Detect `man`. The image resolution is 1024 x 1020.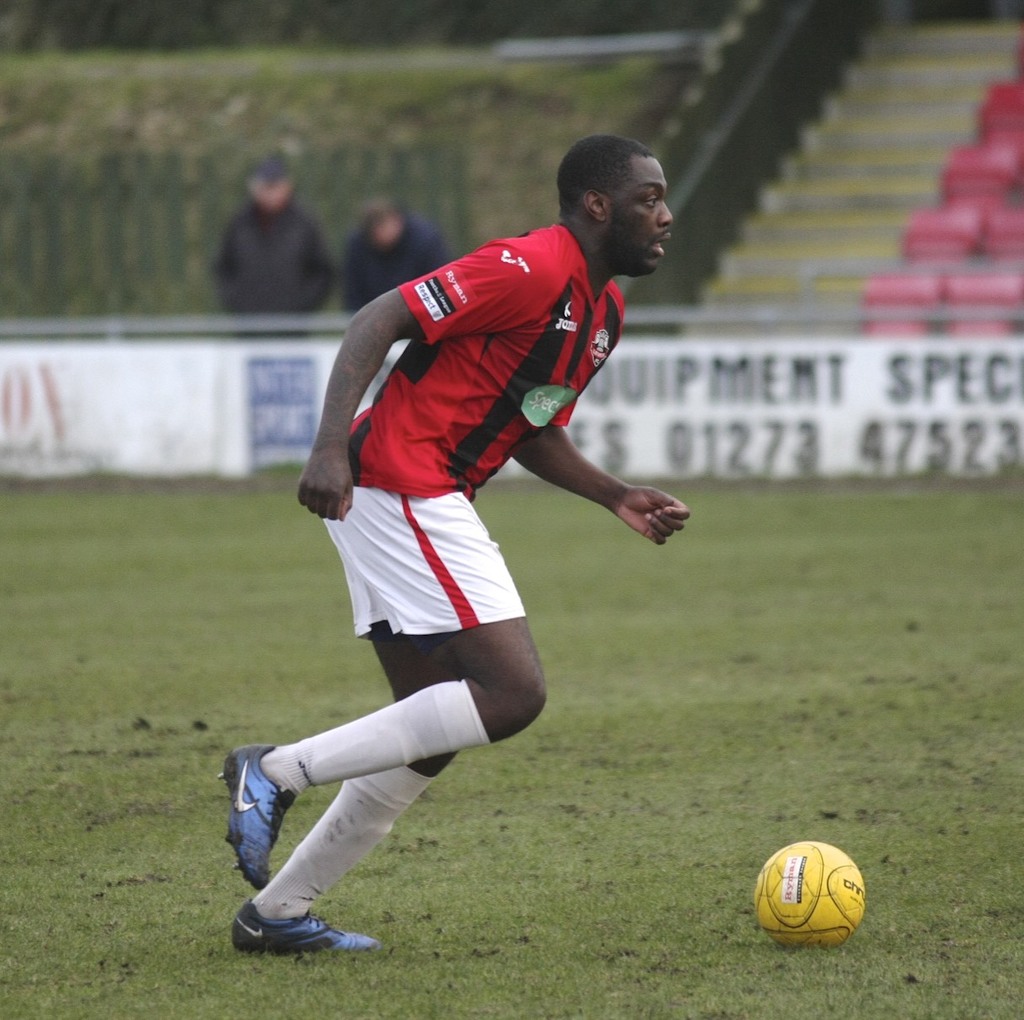
(207,148,337,341).
